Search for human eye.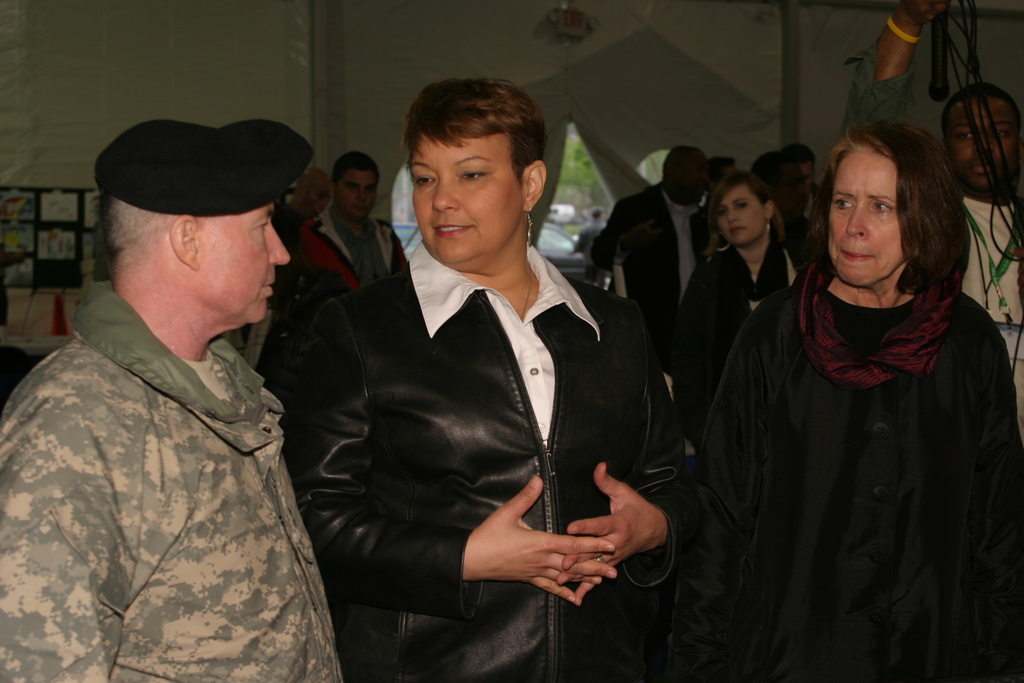
Found at 413 171 435 192.
